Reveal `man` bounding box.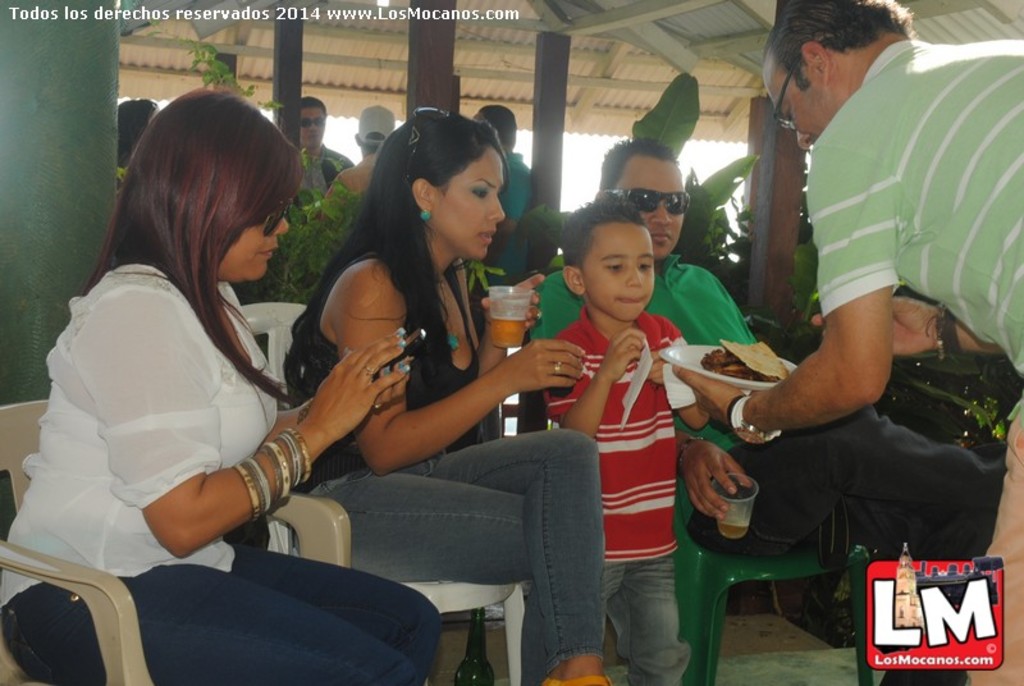
Revealed: left=669, top=0, right=1023, bottom=685.
